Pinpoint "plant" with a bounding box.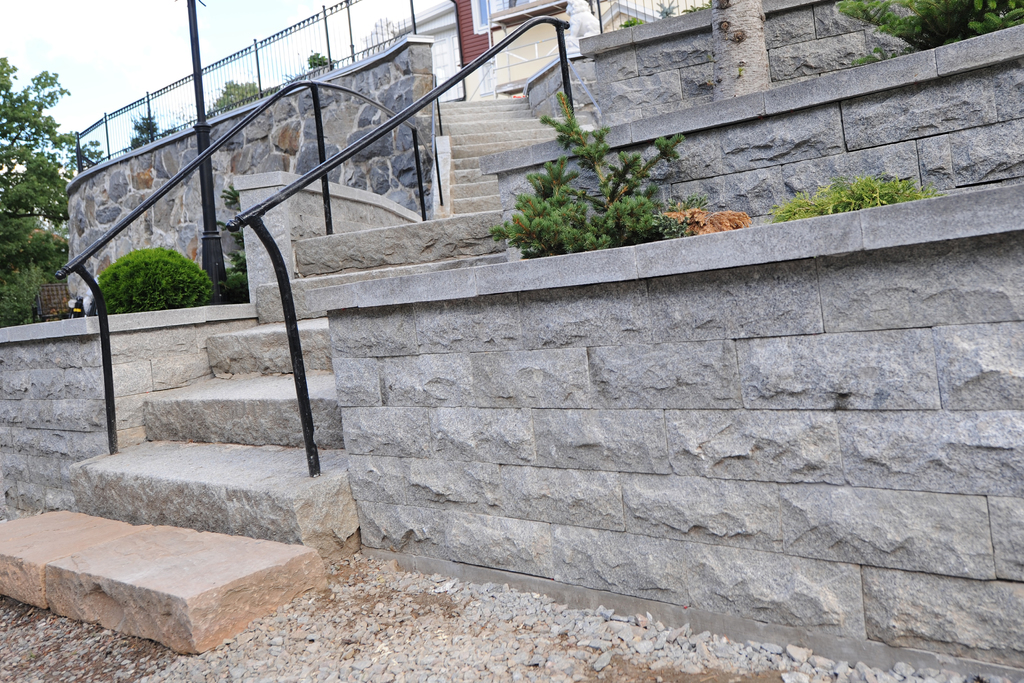
locate(653, 0, 680, 16).
